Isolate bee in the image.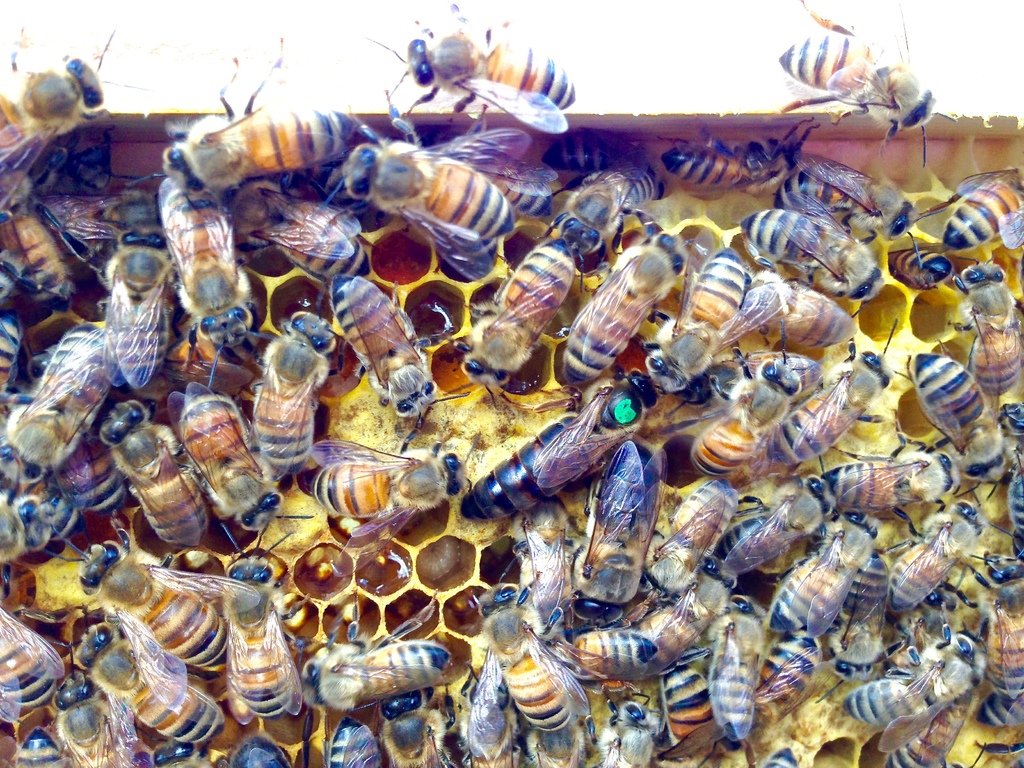
Isolated region: x1=733 y1=187 x2=889 y2=305.
